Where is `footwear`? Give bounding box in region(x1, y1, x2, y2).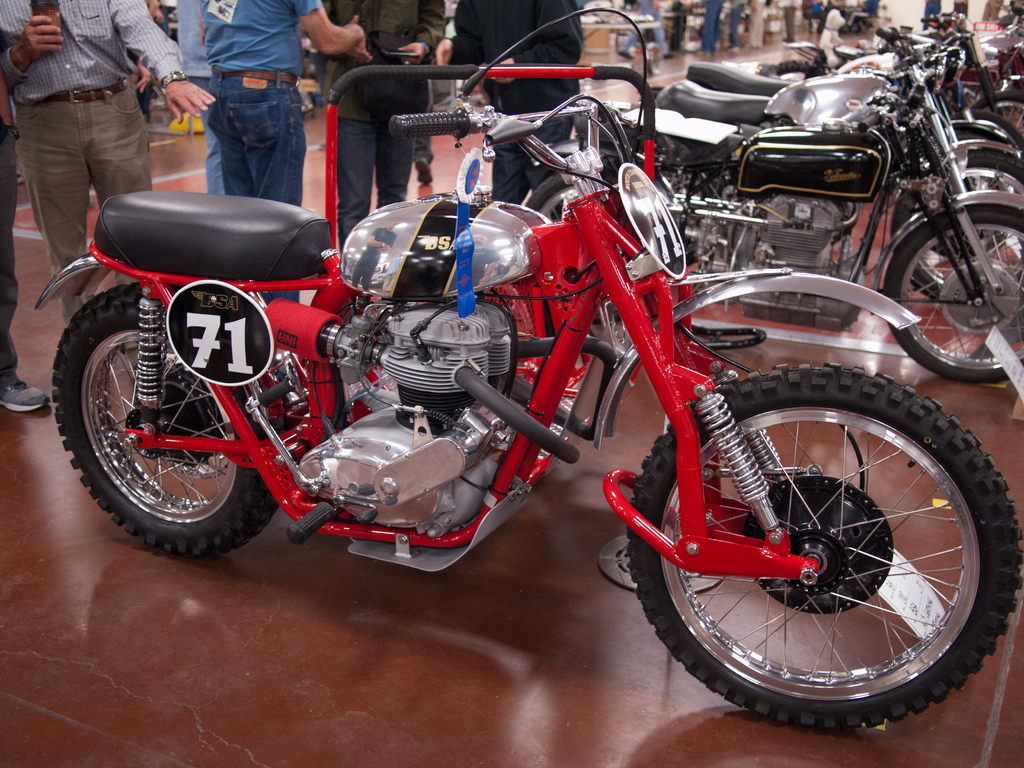
region(0, 381, 51, 414).
